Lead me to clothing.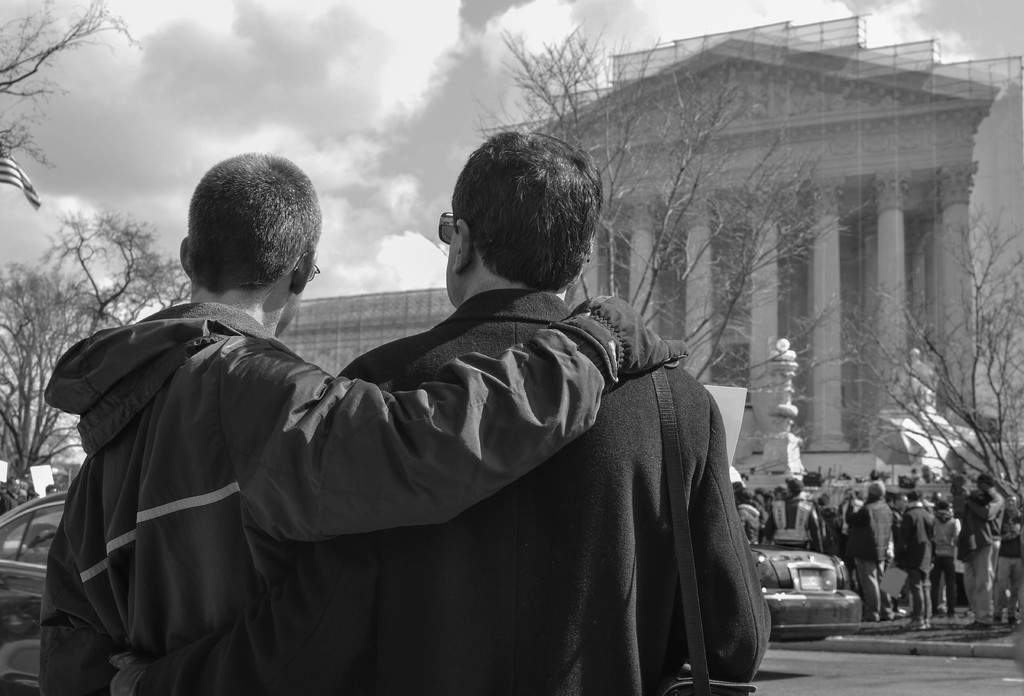
Lead to crop(0, 492, 15, 515).
